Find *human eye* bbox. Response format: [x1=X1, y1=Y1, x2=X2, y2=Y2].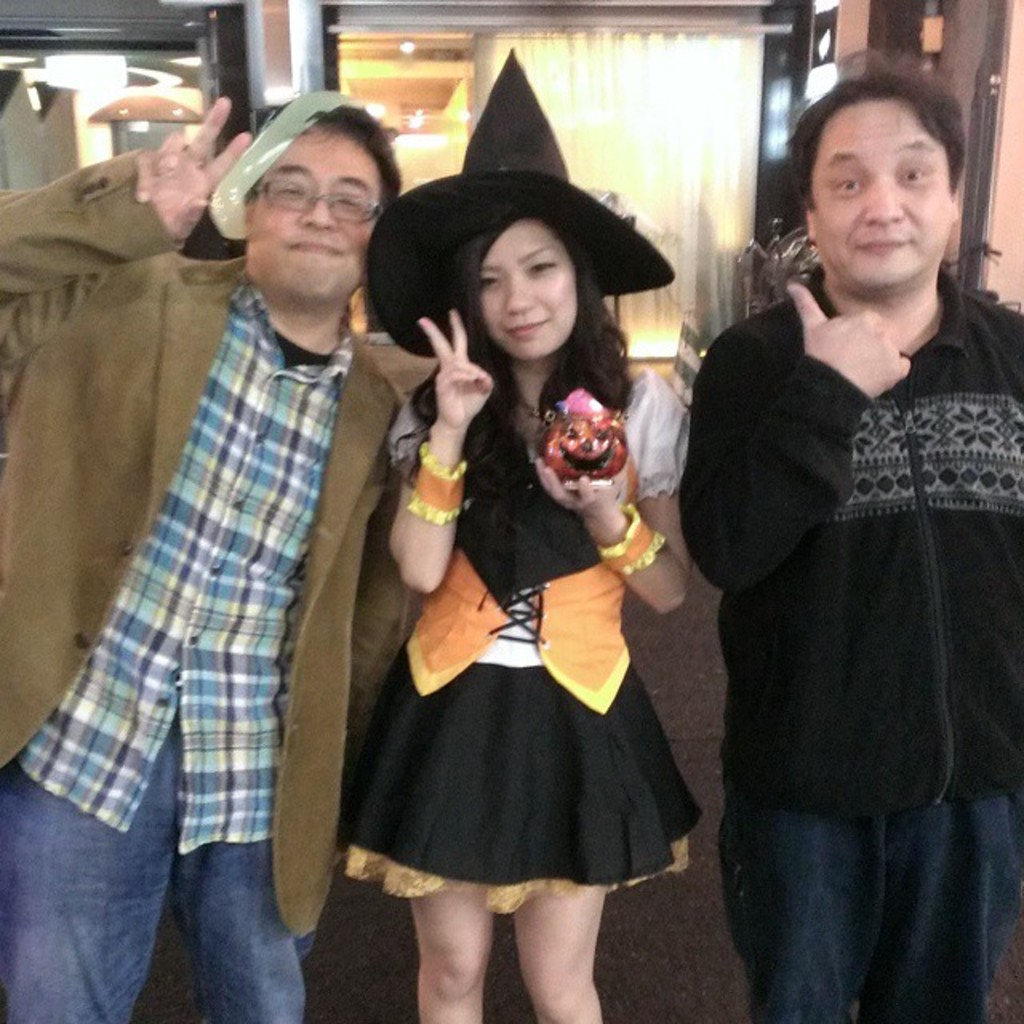
[x1=480, y1=270, x2=499, y2=291].
